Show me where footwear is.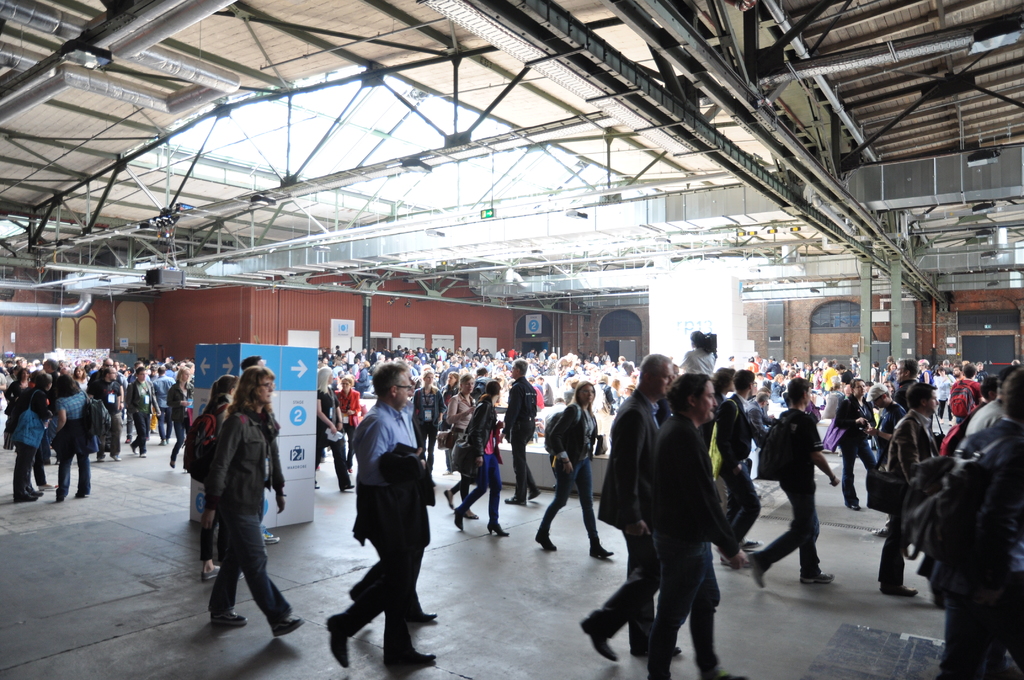
footwear is at crop(744, 549, 762, 589).
